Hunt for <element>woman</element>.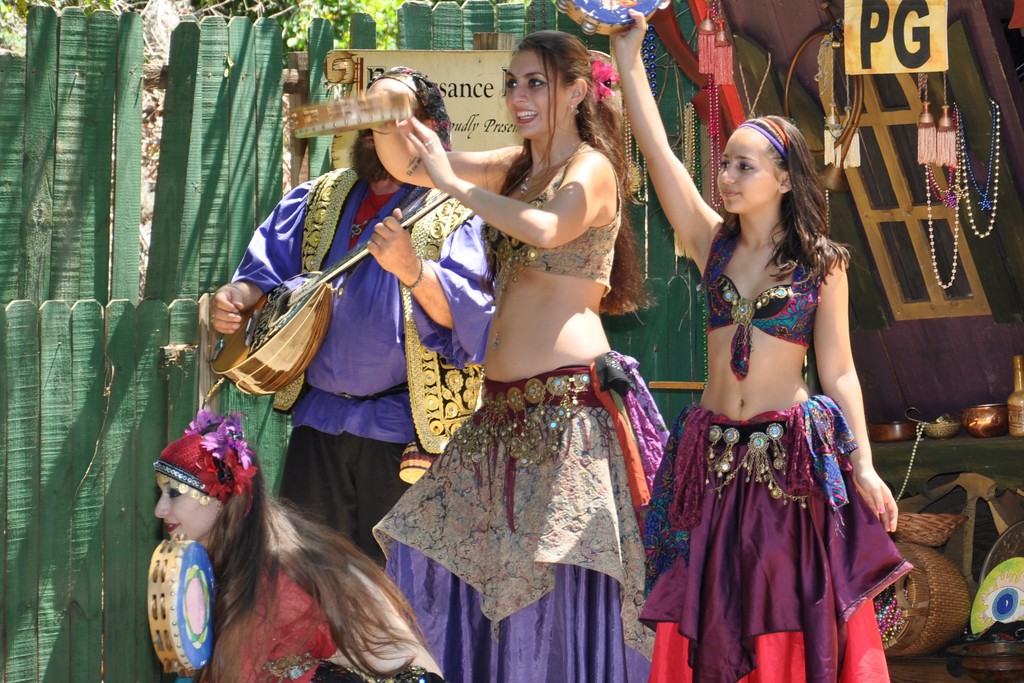
Hunted down at bbox=[355, 26, 661, 682].
